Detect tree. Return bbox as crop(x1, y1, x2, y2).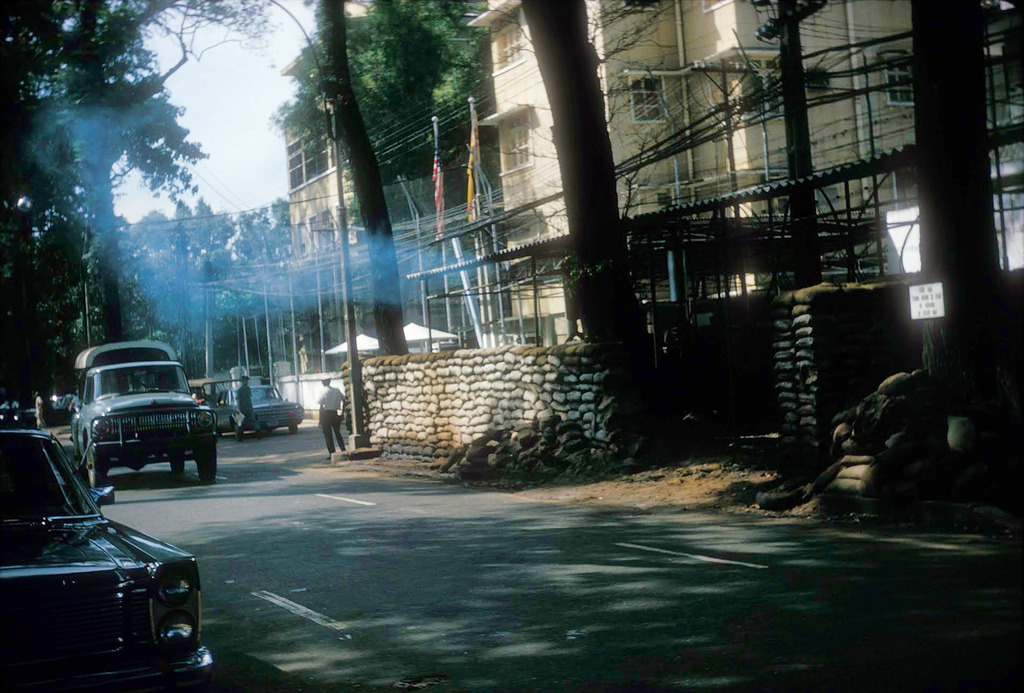
crop(266, 0, 493, 233).
